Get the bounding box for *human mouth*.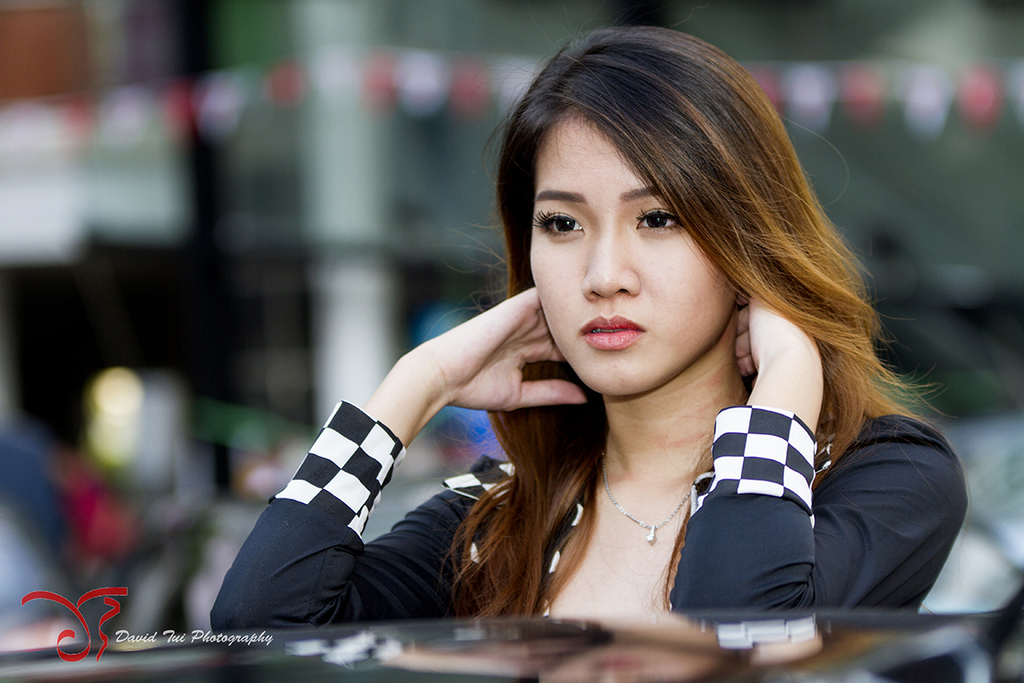
bbox(579, 314, 643, 349).
